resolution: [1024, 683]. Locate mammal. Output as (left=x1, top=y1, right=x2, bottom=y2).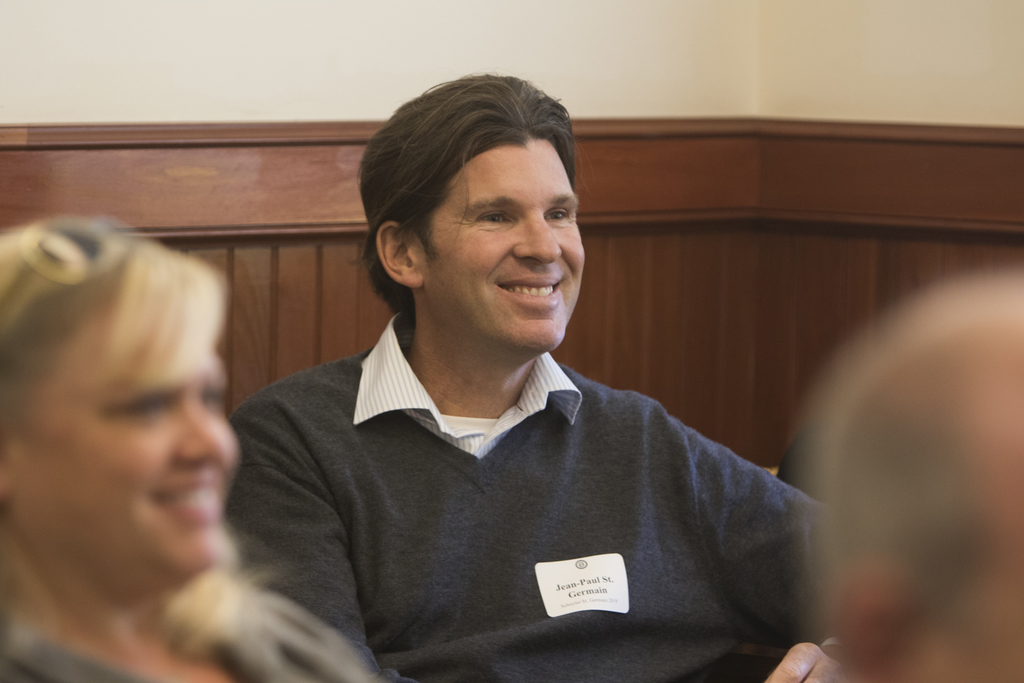
(left=788, top=266, right=1023, bottom=682).
